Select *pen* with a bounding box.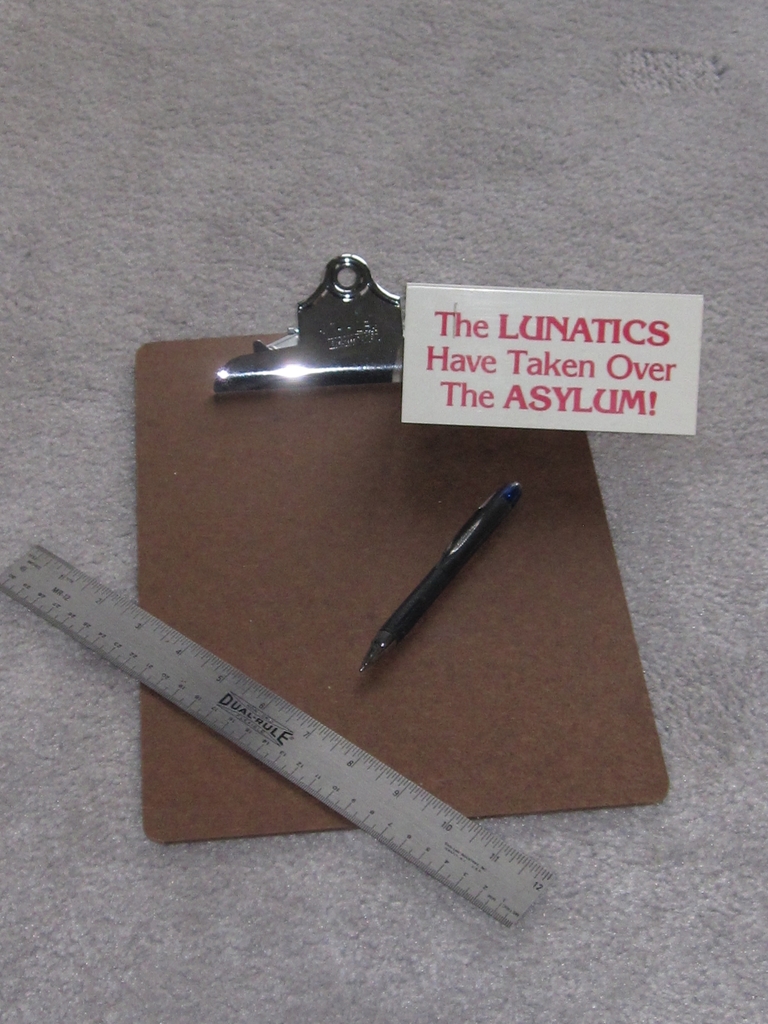
x1=336 y1=463 x2=523 y2=677.
